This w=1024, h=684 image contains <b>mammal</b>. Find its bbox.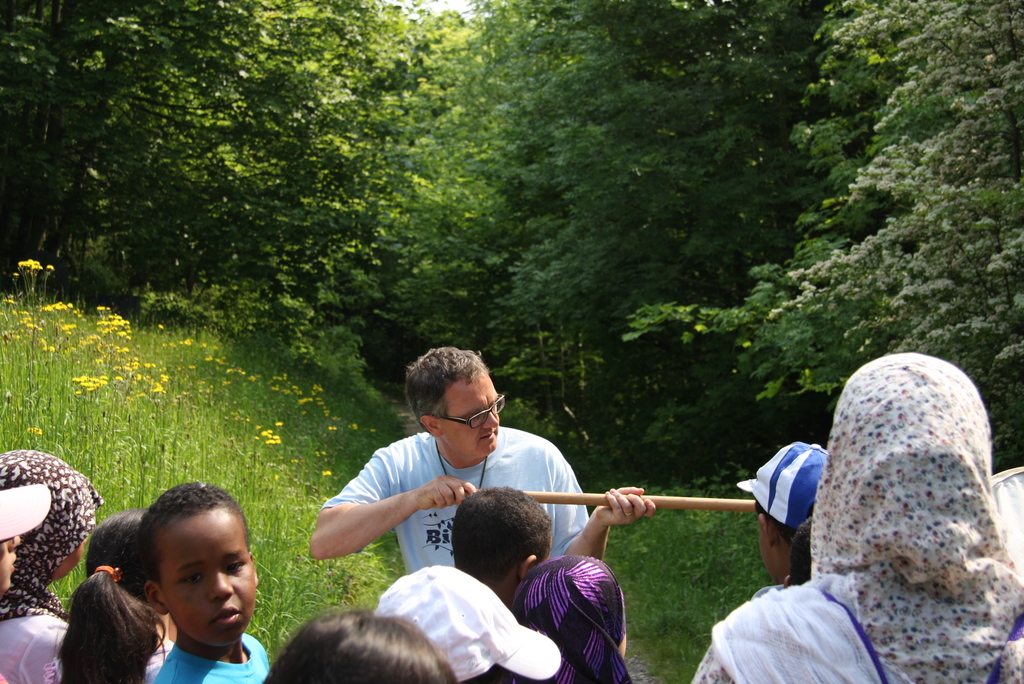
<bbox>689, 348, 1020, 683</bbox>.
